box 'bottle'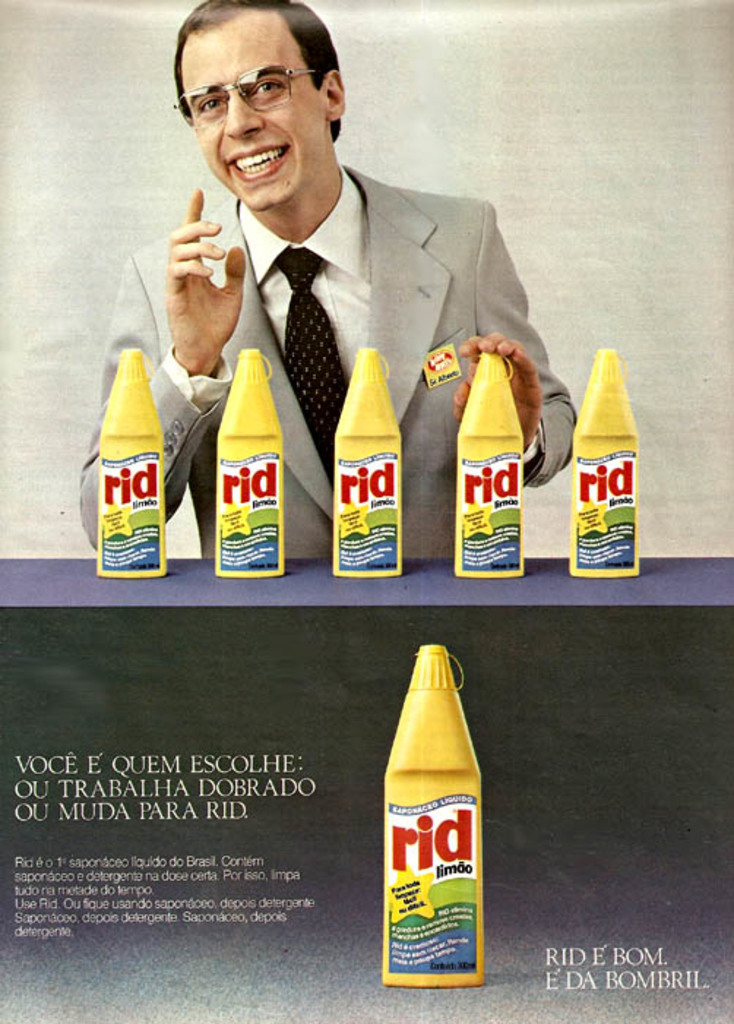
97,350,161,582
